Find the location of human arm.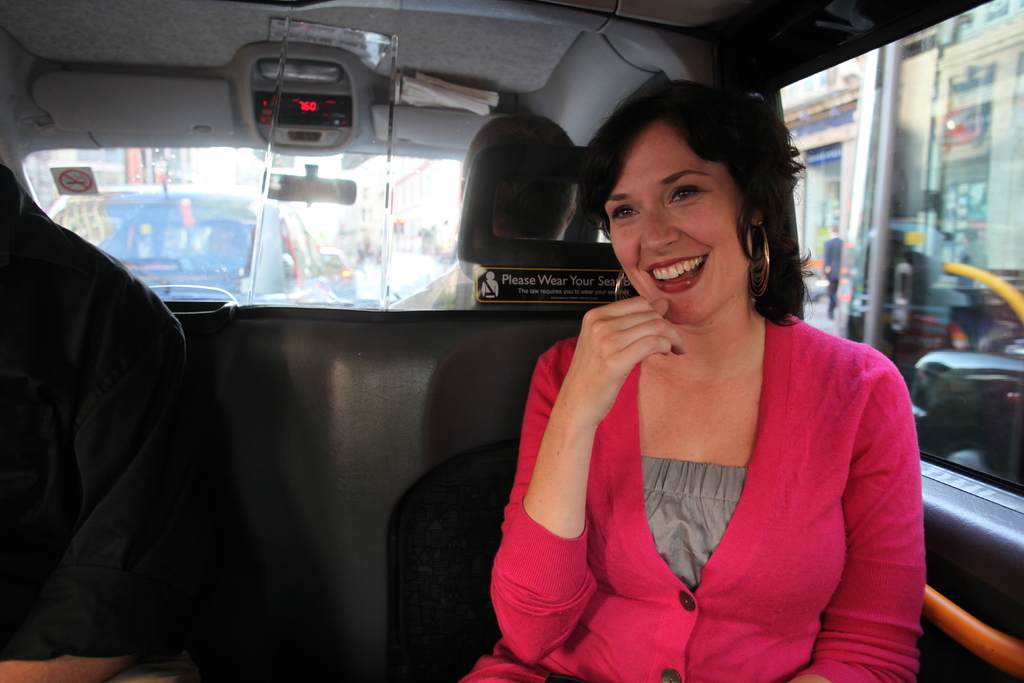
Location: (x1=769, y1=345, x2=942, y2=682).
